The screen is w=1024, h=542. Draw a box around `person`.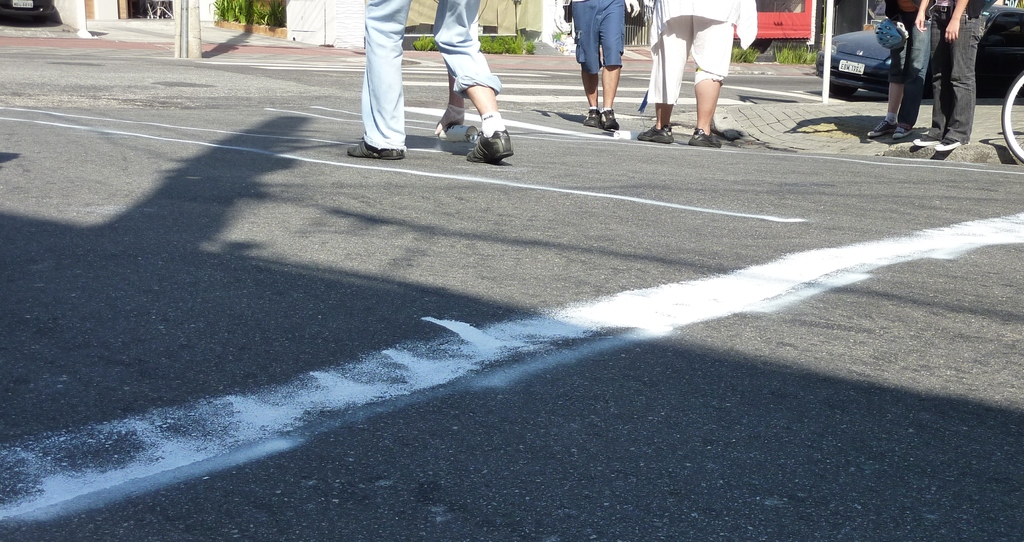
629 0 767 150.
